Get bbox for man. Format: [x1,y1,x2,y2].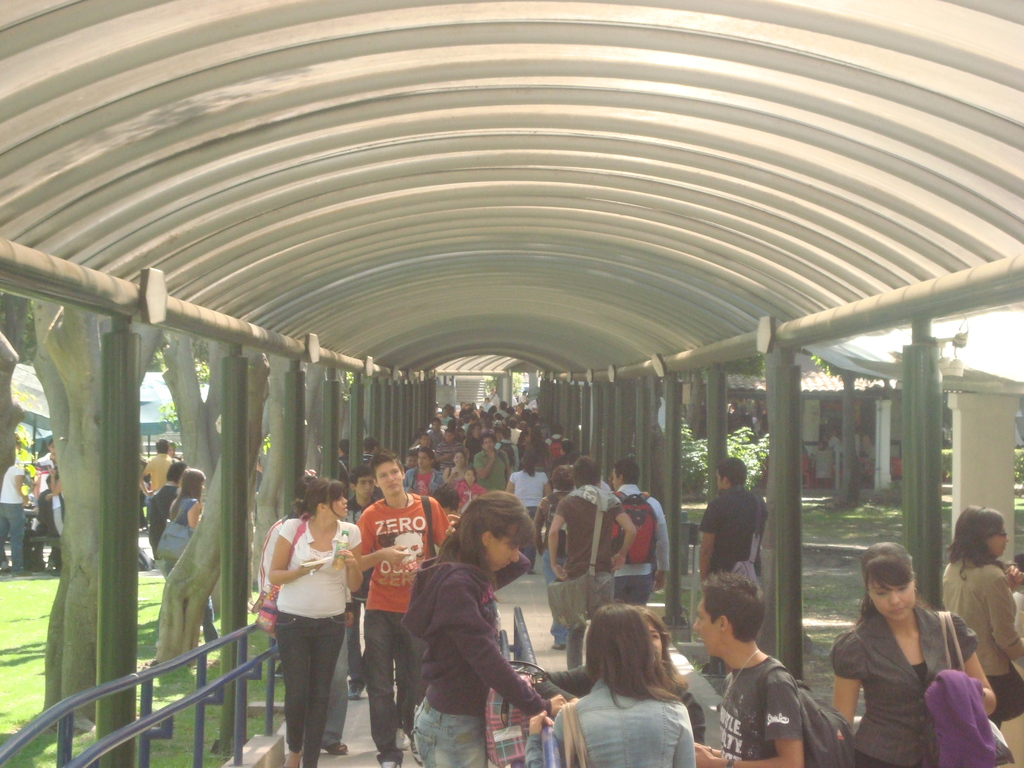
[135,438,172,503].
